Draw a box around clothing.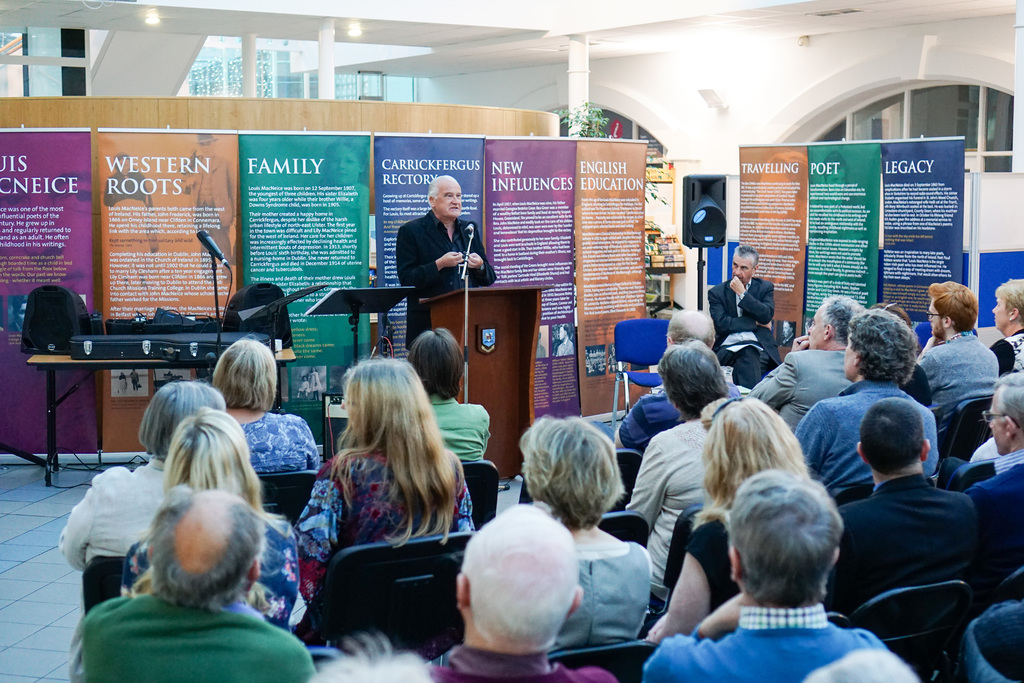
box(988, 329, 1023, 377).
